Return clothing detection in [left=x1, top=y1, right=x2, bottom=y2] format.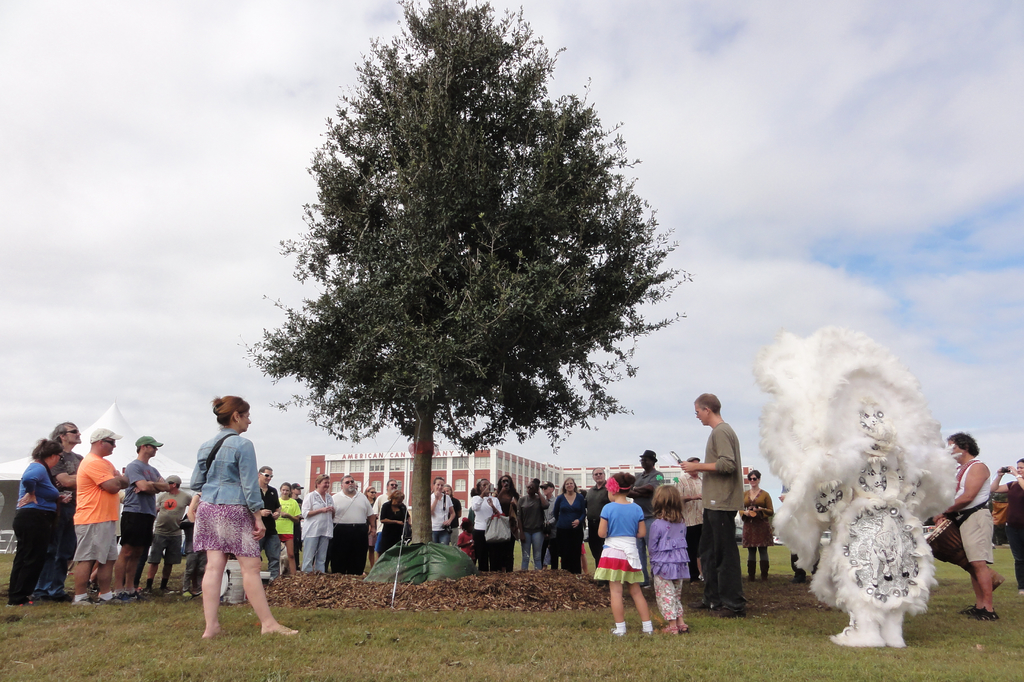
[left=634, top=466, right=665, bottom=495].
